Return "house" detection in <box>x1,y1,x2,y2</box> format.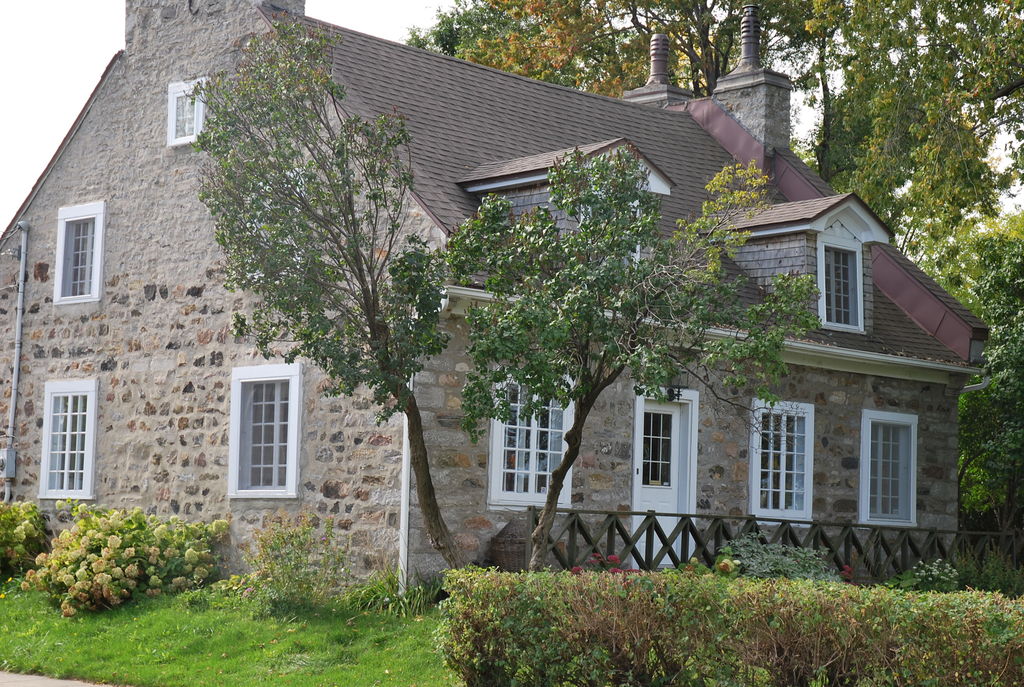
<box>0,0,991,610</box>.
